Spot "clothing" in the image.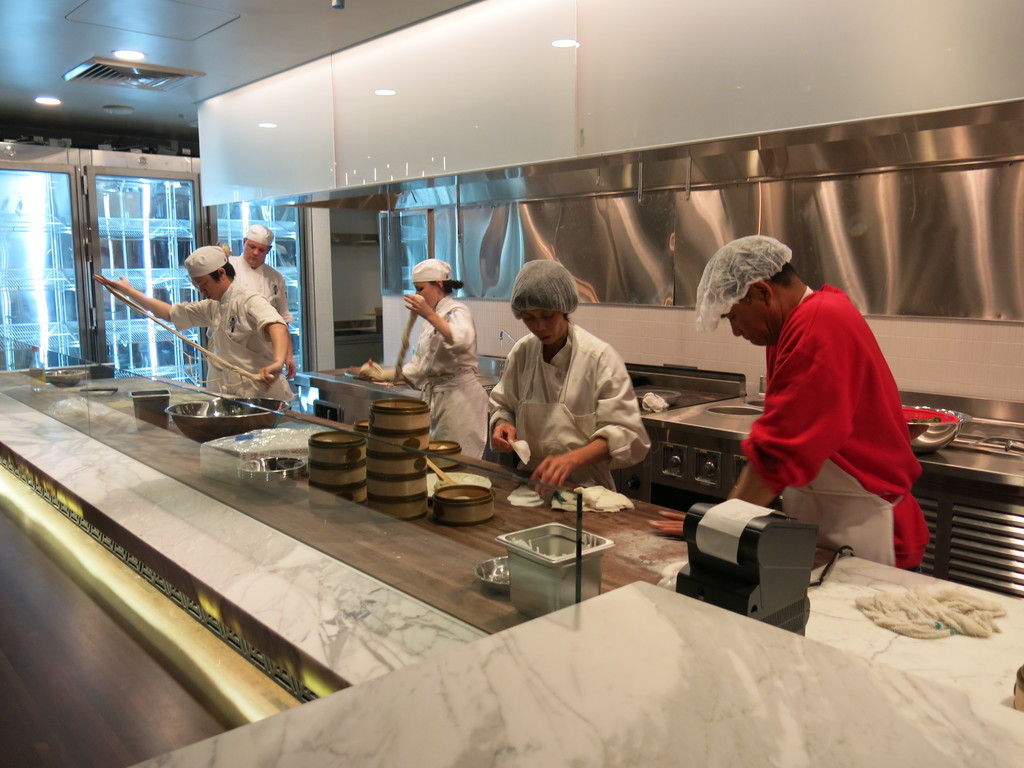
"clothing" found at rect(488, 320, 652, 497).
